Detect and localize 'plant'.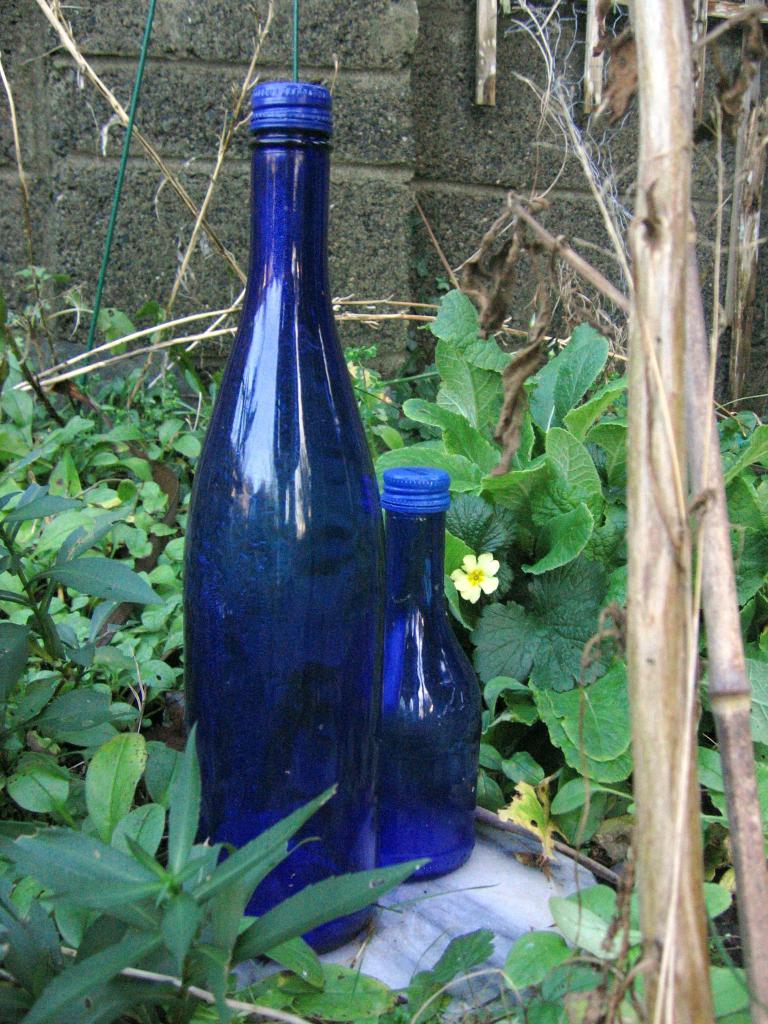
Localized at [463,0,767,1023].
